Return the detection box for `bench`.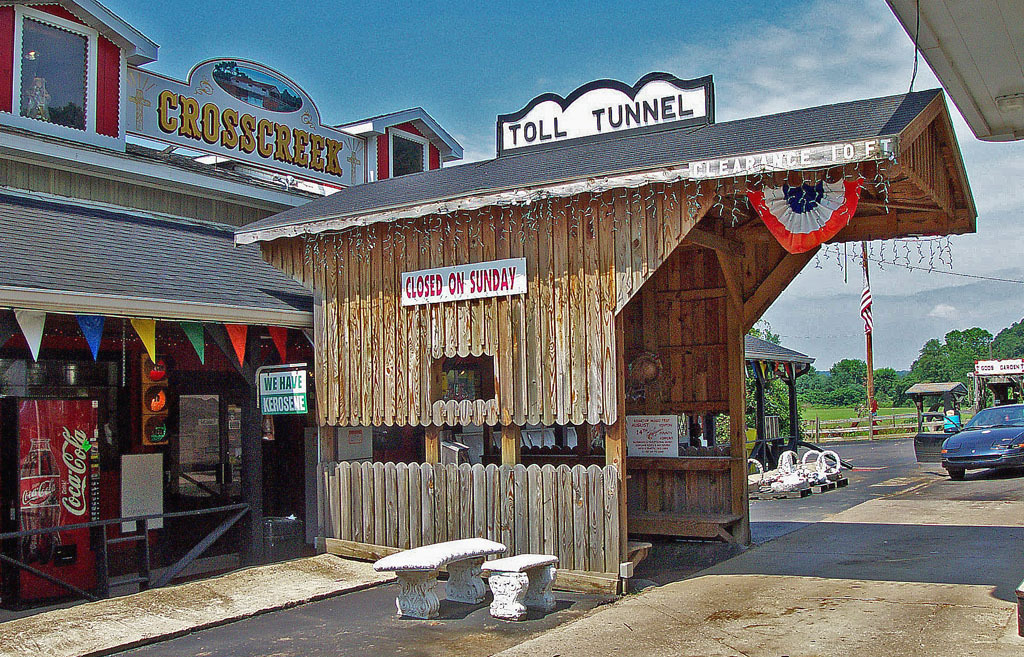
box(373, 532, 507, 619).
